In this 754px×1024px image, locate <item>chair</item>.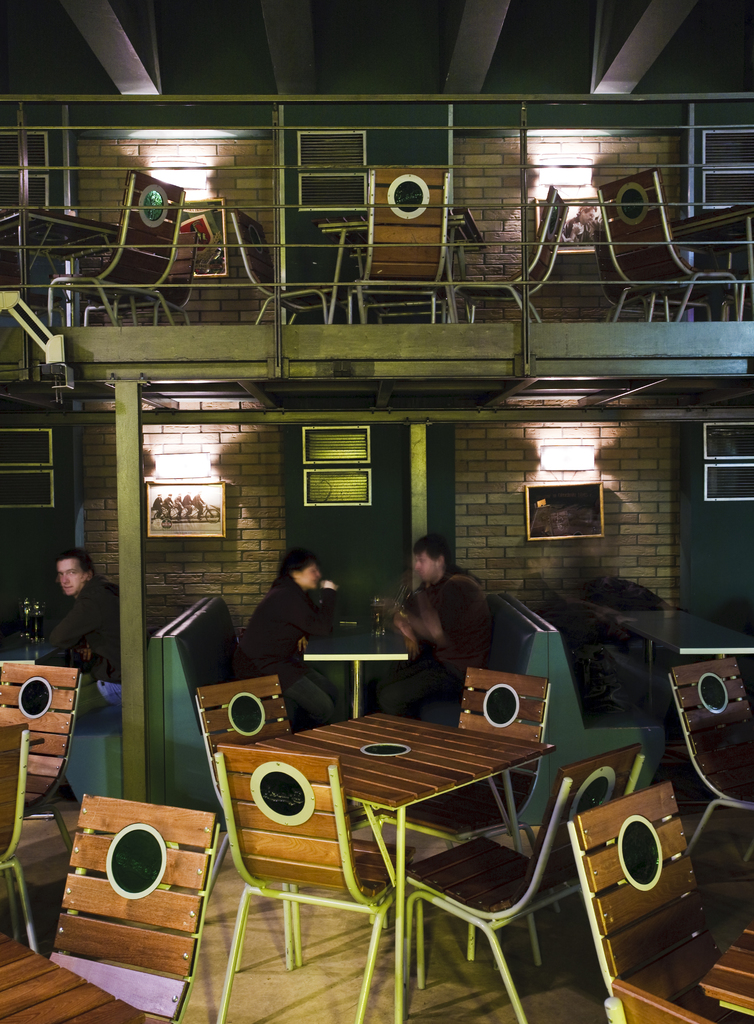
Bounding box: region(44, 792, 227, 1023).
